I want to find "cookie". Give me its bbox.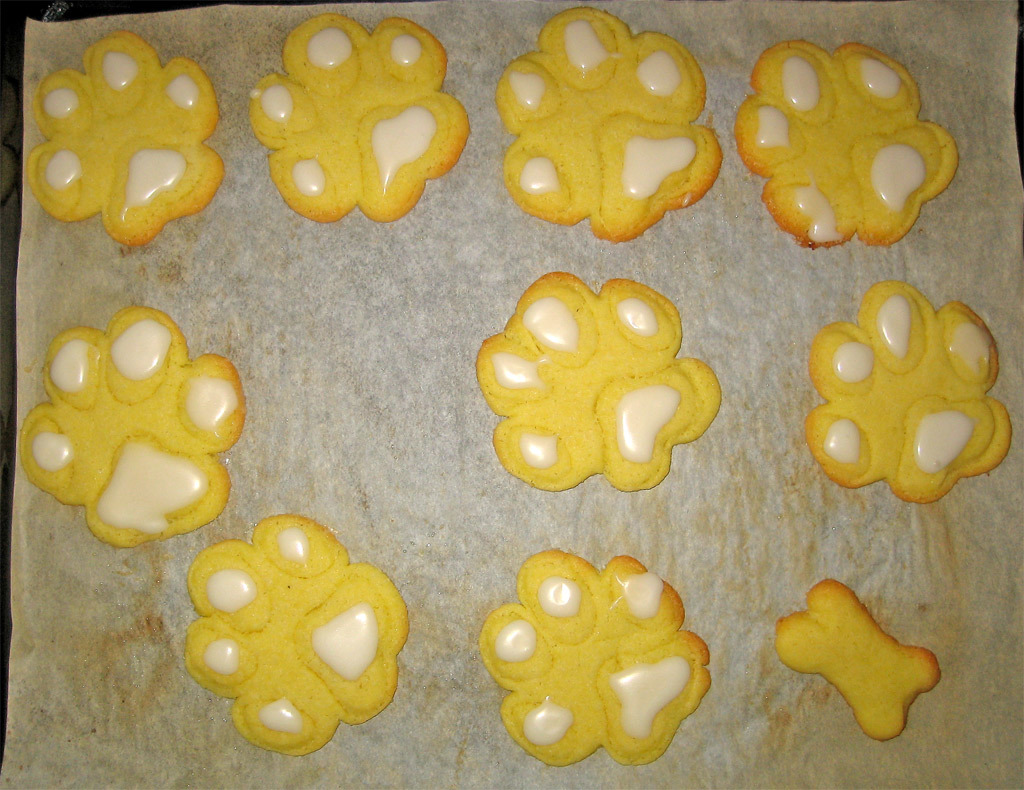
[778,579,937,745].
